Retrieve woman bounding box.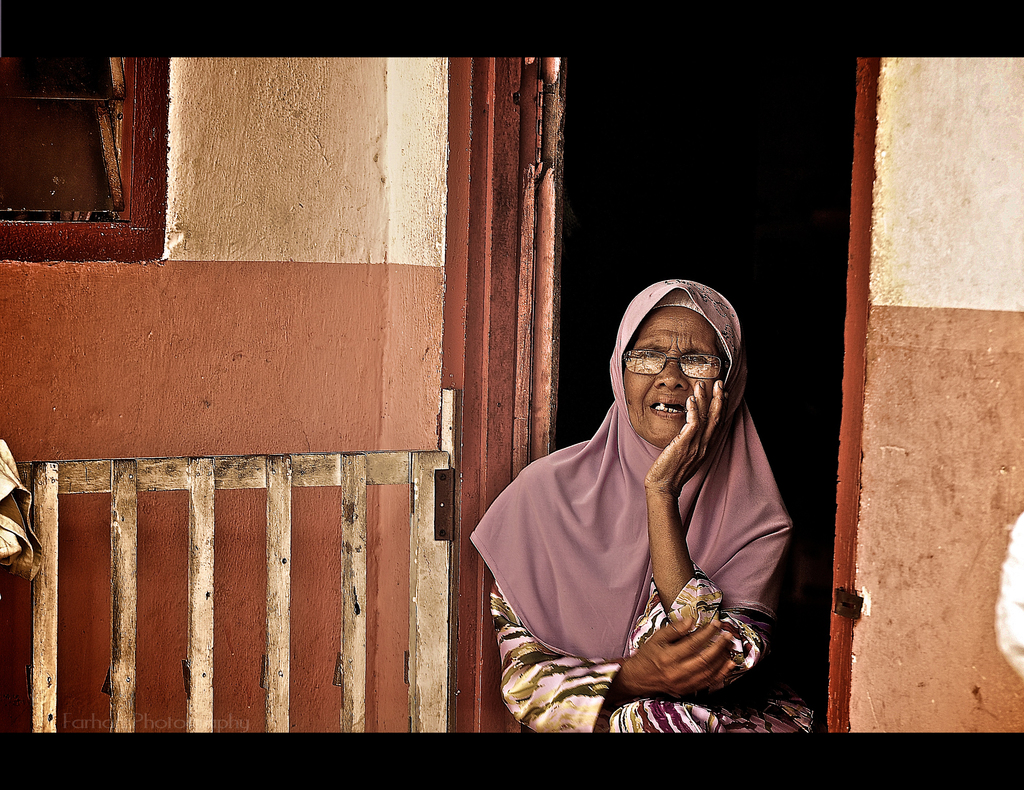
Bounding box: rect(488, 247, 791, 732).
